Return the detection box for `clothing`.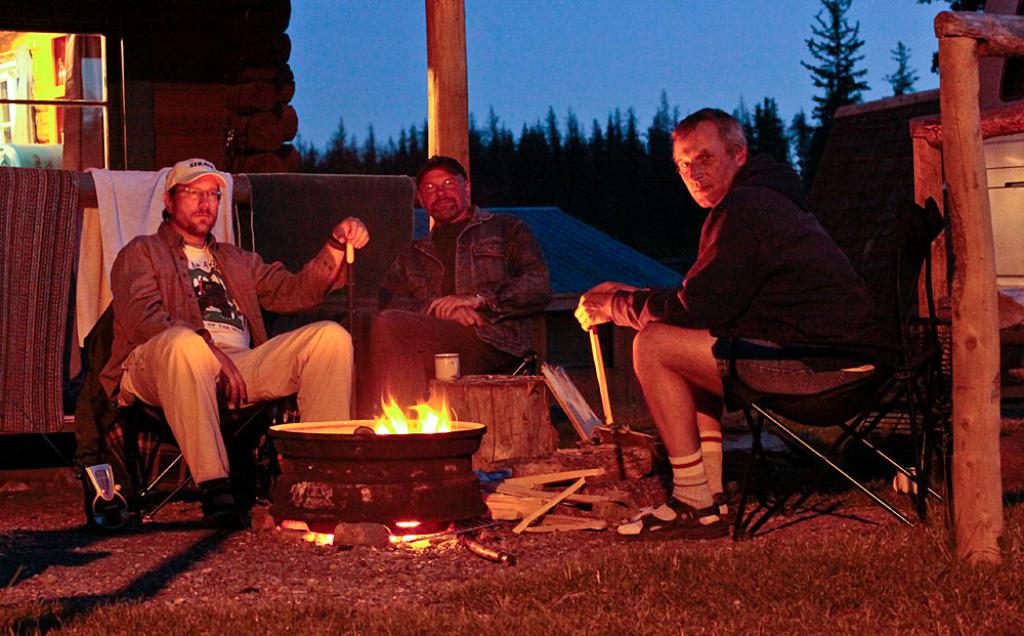
bbox=(371, 204, 550, 419).
